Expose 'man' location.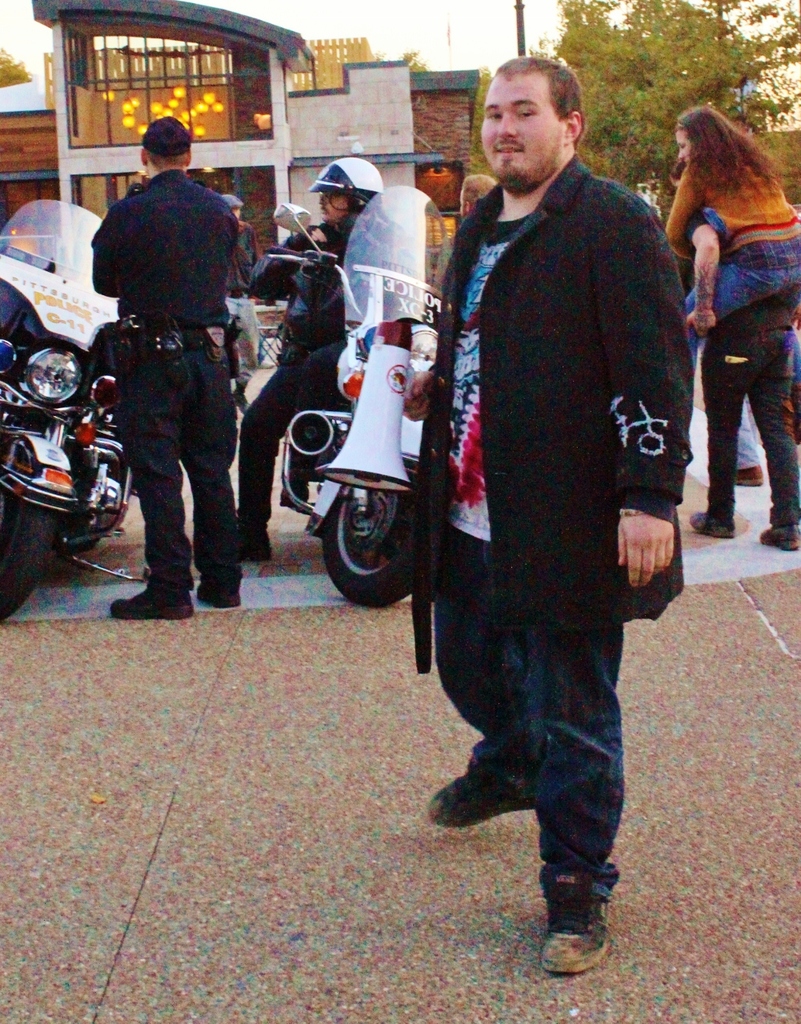
Exposed at (421, 10, 705, 904).
